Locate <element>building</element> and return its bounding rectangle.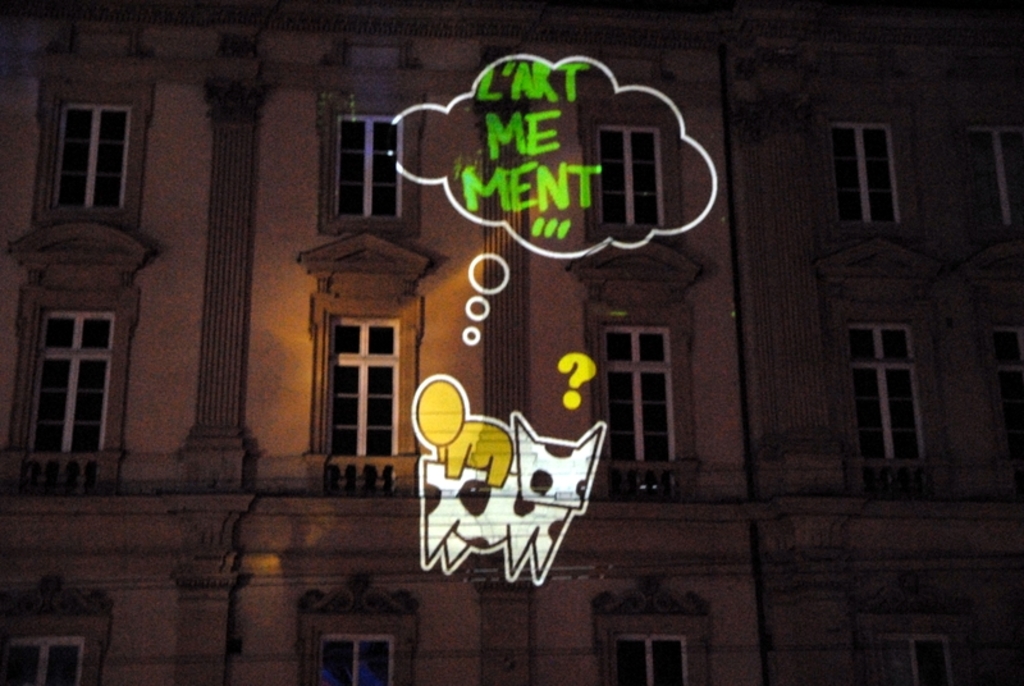
0:0:1023:685.
